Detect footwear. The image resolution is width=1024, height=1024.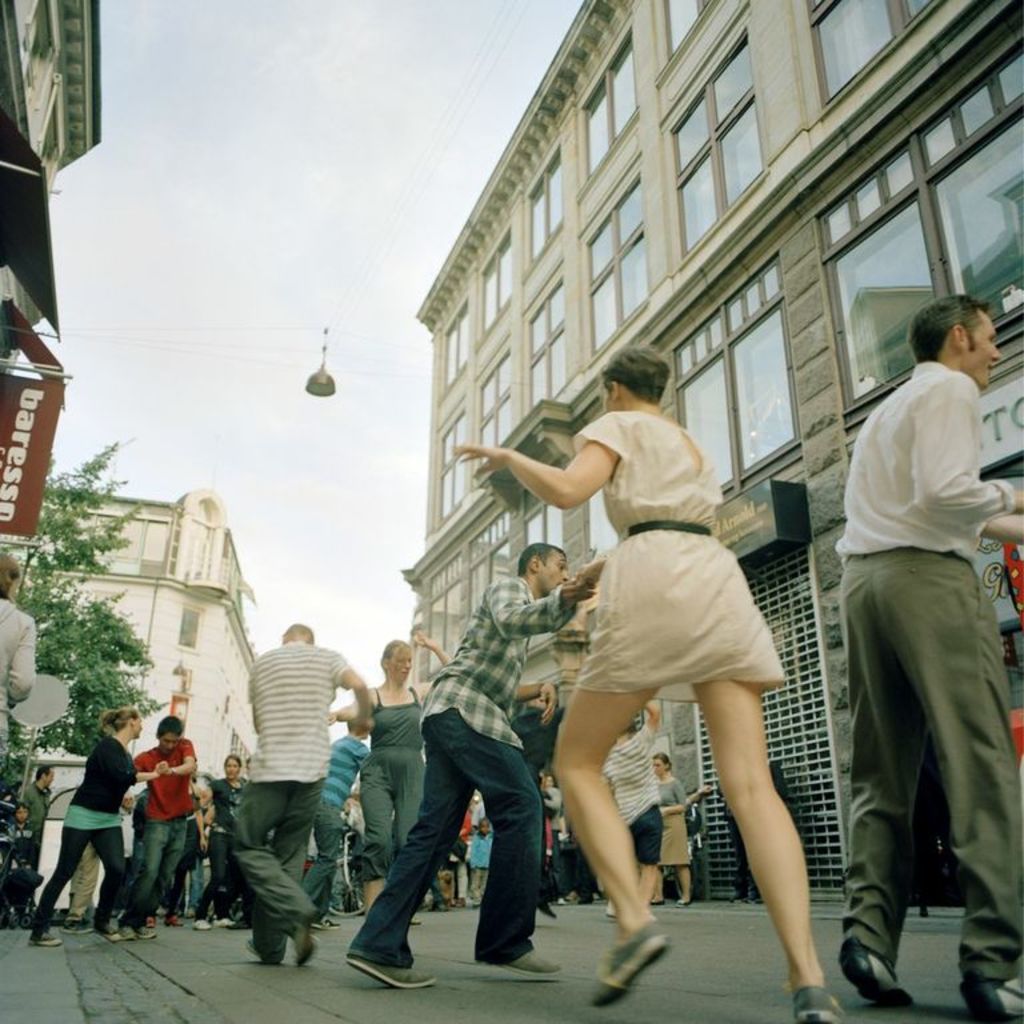
189/920/213/931.
